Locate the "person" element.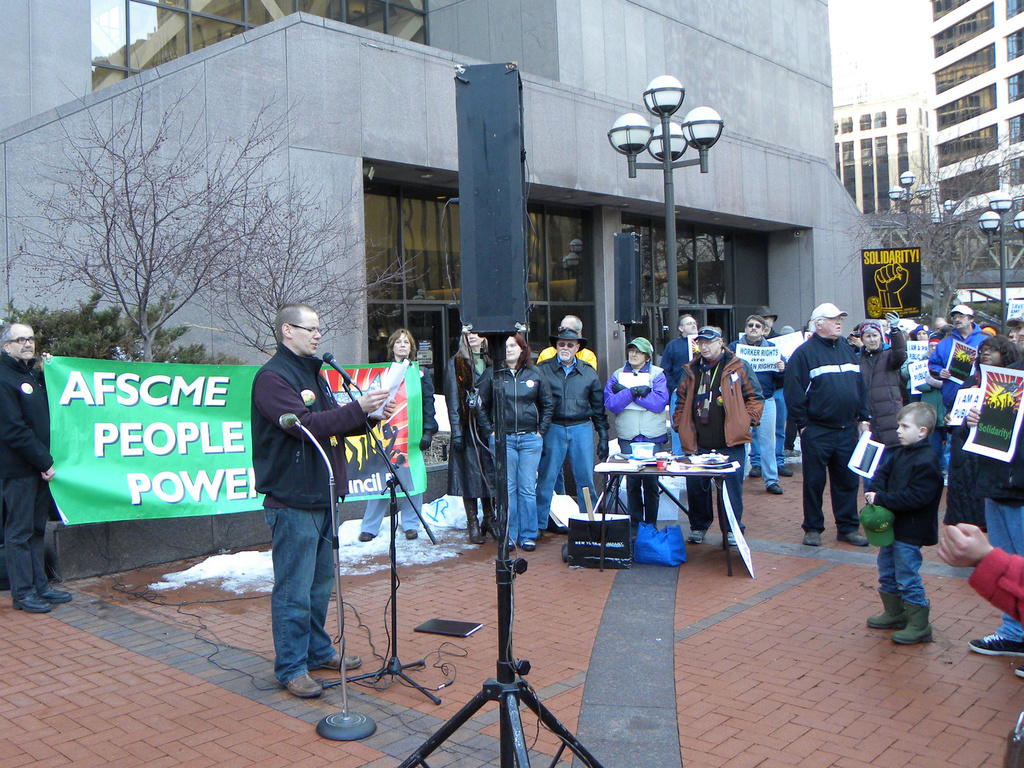
Element bbox: 538,342,614,536.
